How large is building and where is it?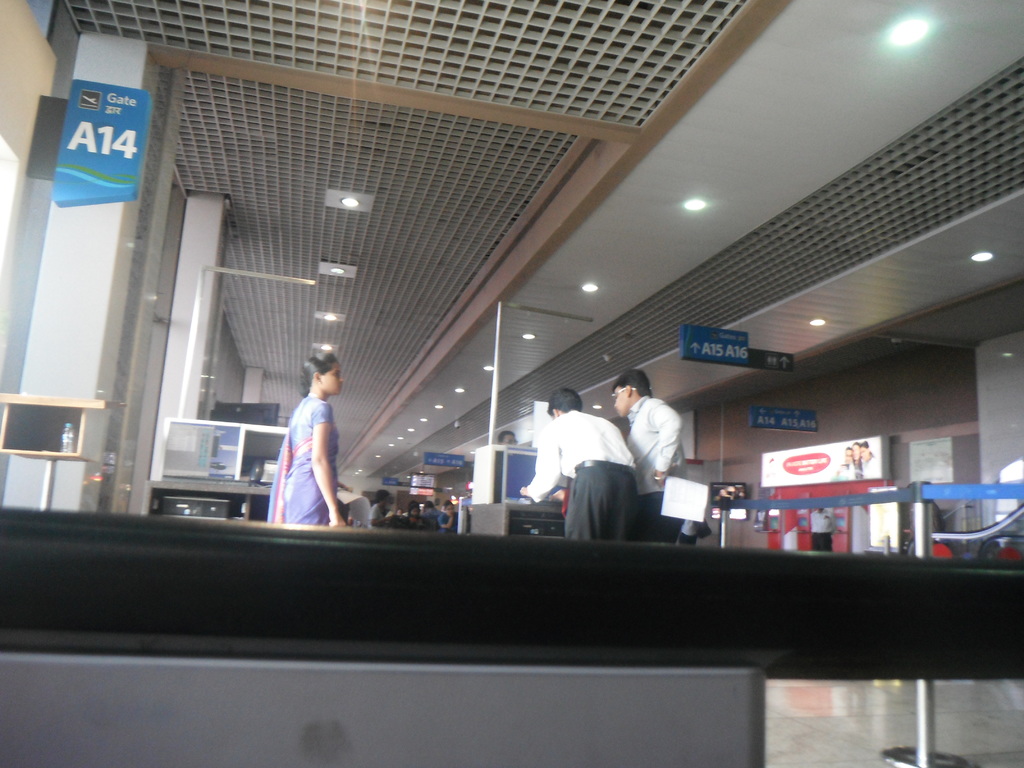
Bounding box: [1, 0, 1023, 767].
